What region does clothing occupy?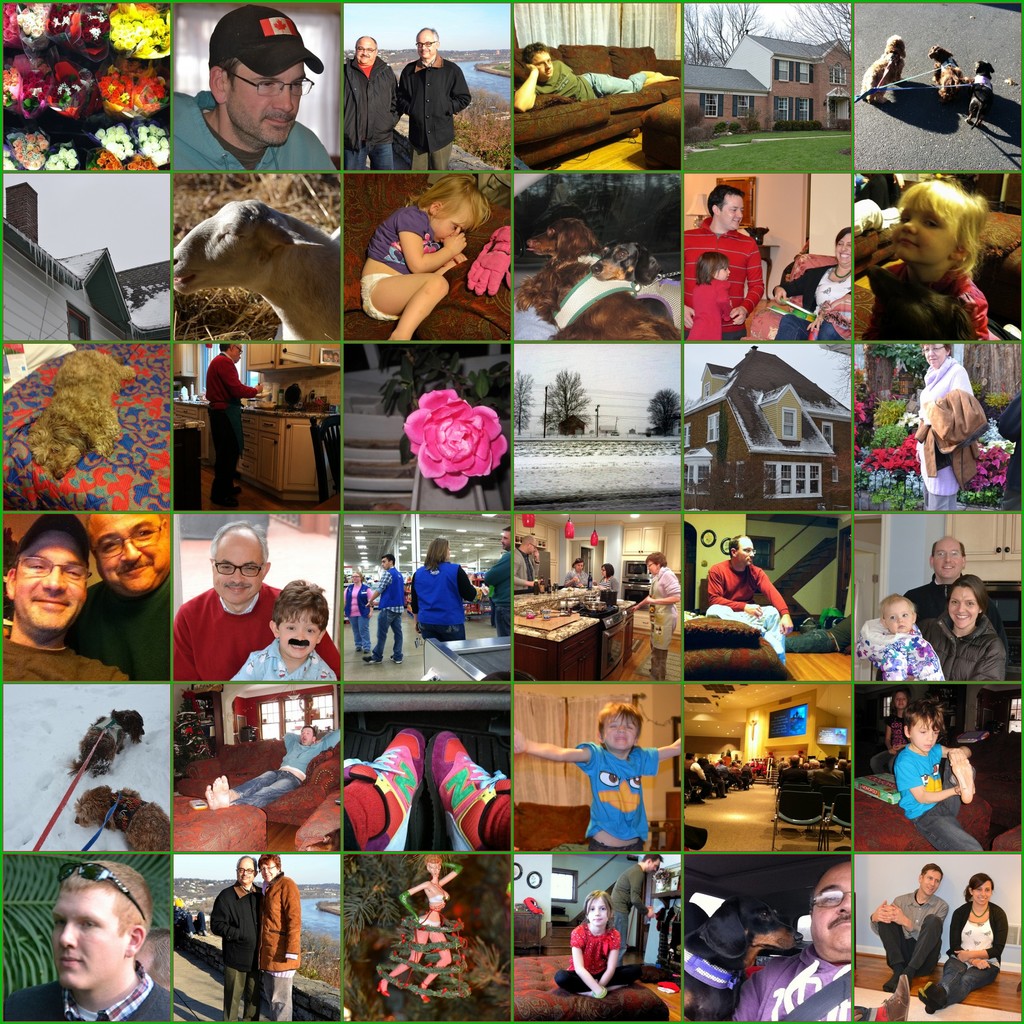
[235, 634, 335, 683].
